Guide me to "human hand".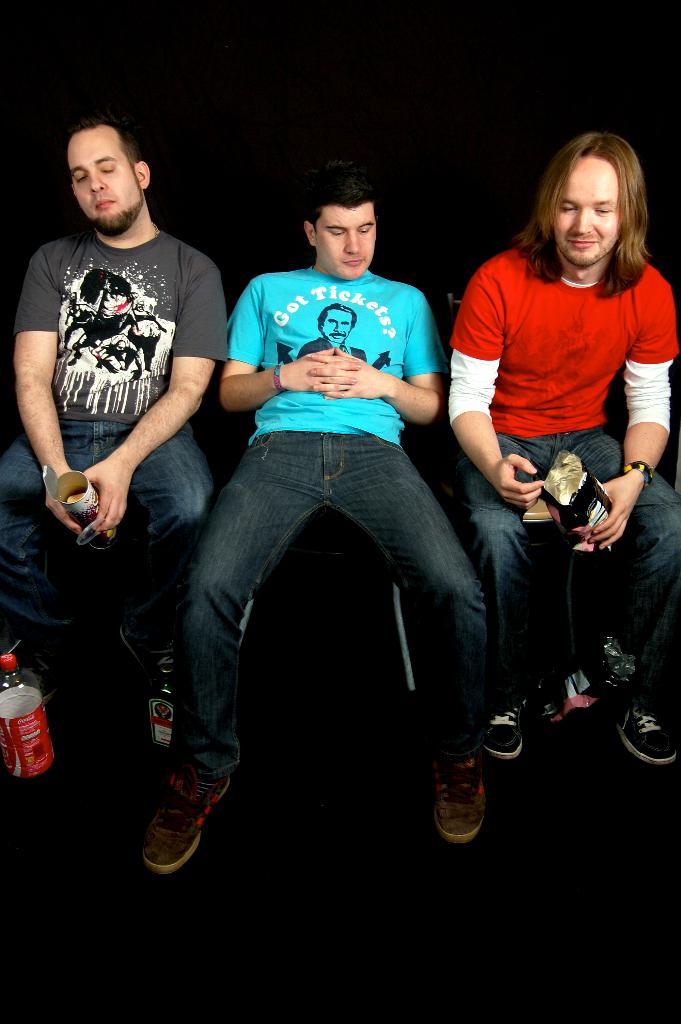
Guidance: (x1=583, y1=477, x2=644, y2=552).
